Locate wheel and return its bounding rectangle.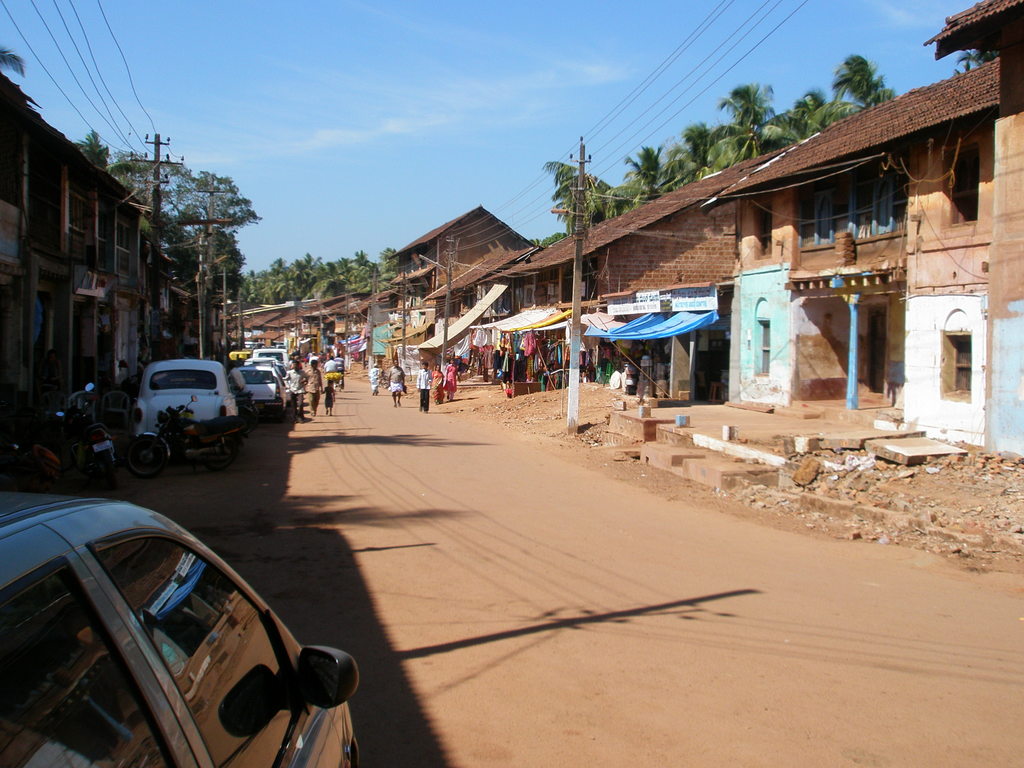
[x1=207, y1=436, x2=238, y2=468].
